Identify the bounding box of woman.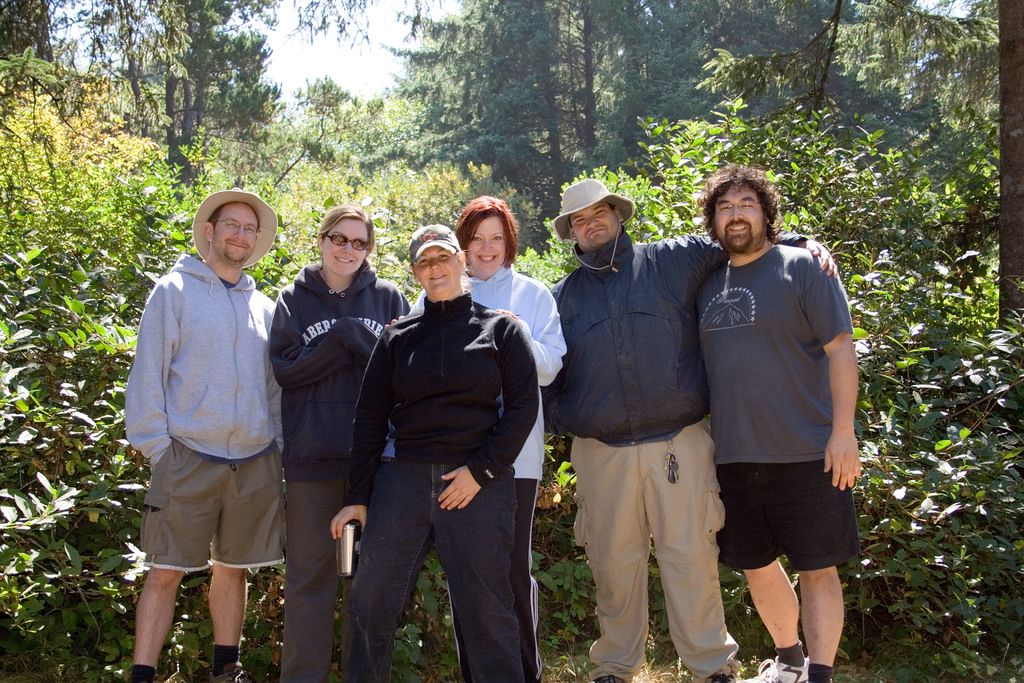
(x1=268, y1=201, x2=416, y2=682).
